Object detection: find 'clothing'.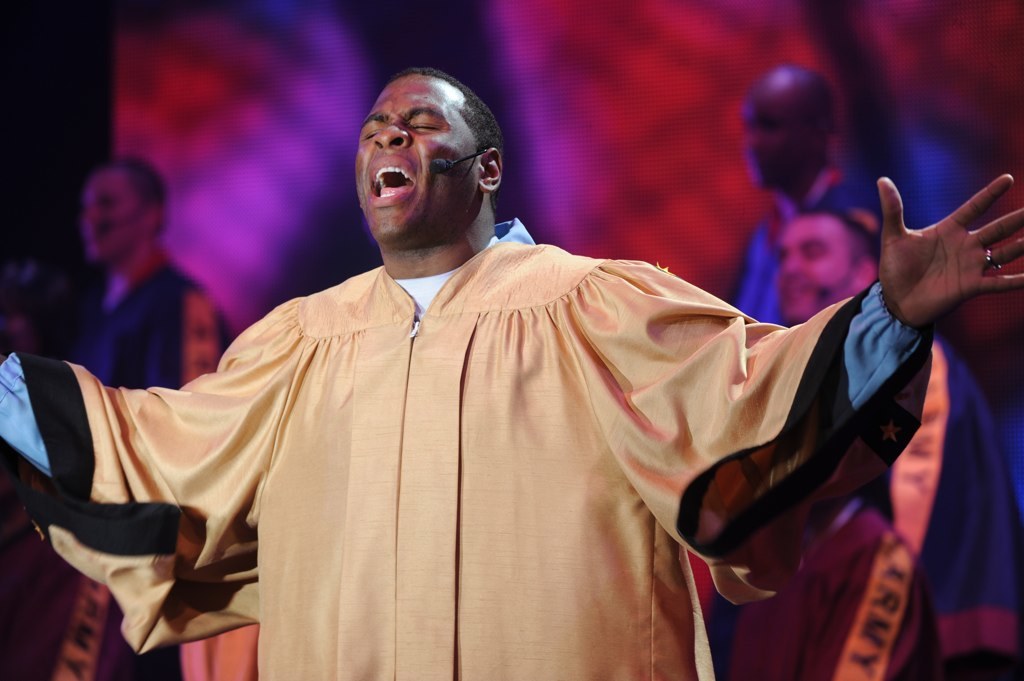
l=0, t=260, r=253, b=680.
